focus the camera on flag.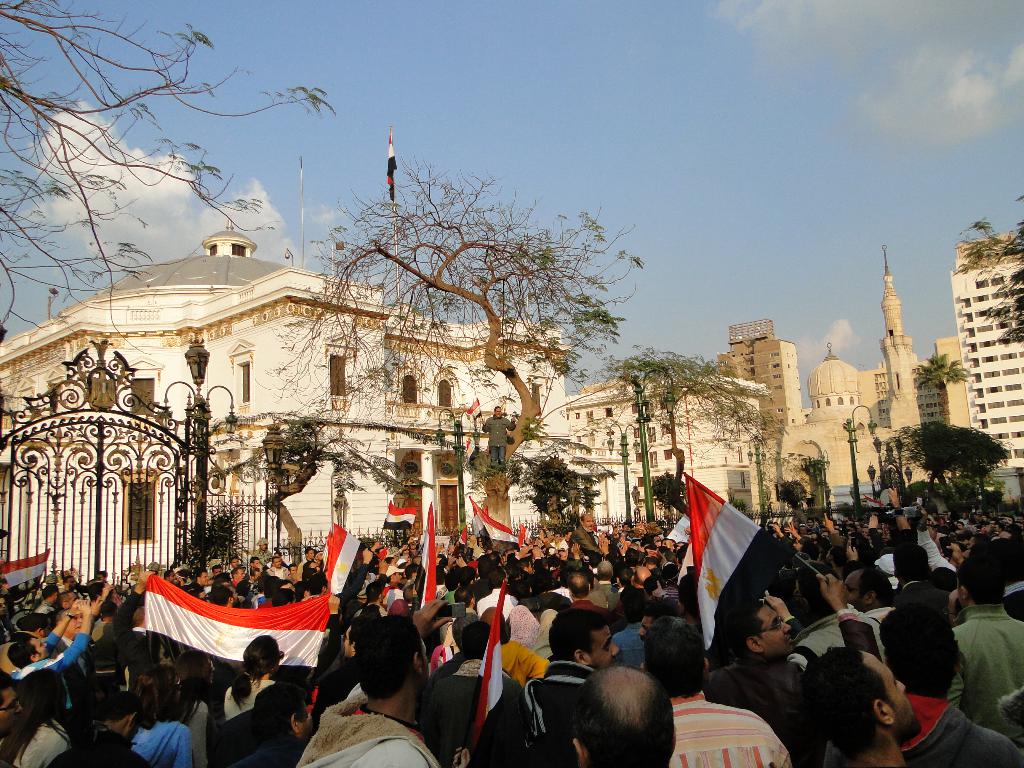
Focus region: (left=468, top=492, right=518, bottom=556).
